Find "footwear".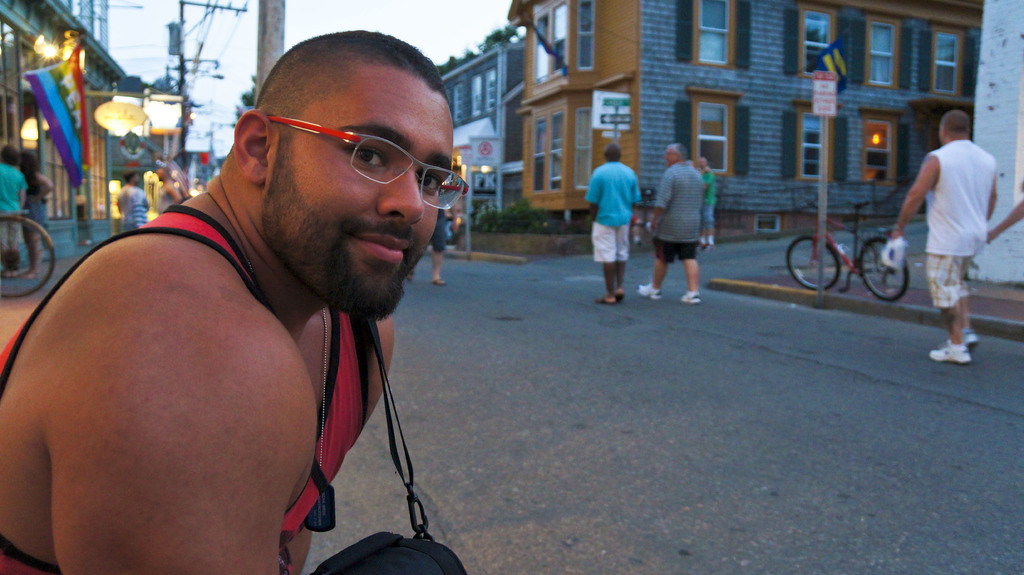
408, 271, 416, 283.
